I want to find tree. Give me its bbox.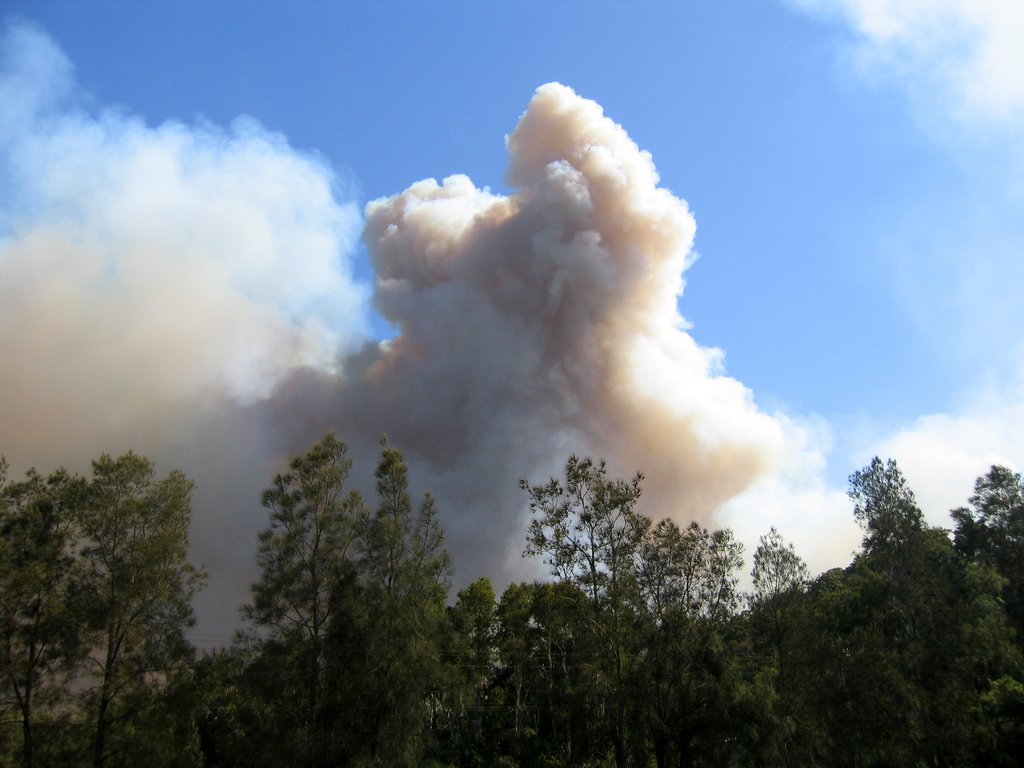
{"left": 505, "top": 585, "right": 577, "bottom": 761}.
